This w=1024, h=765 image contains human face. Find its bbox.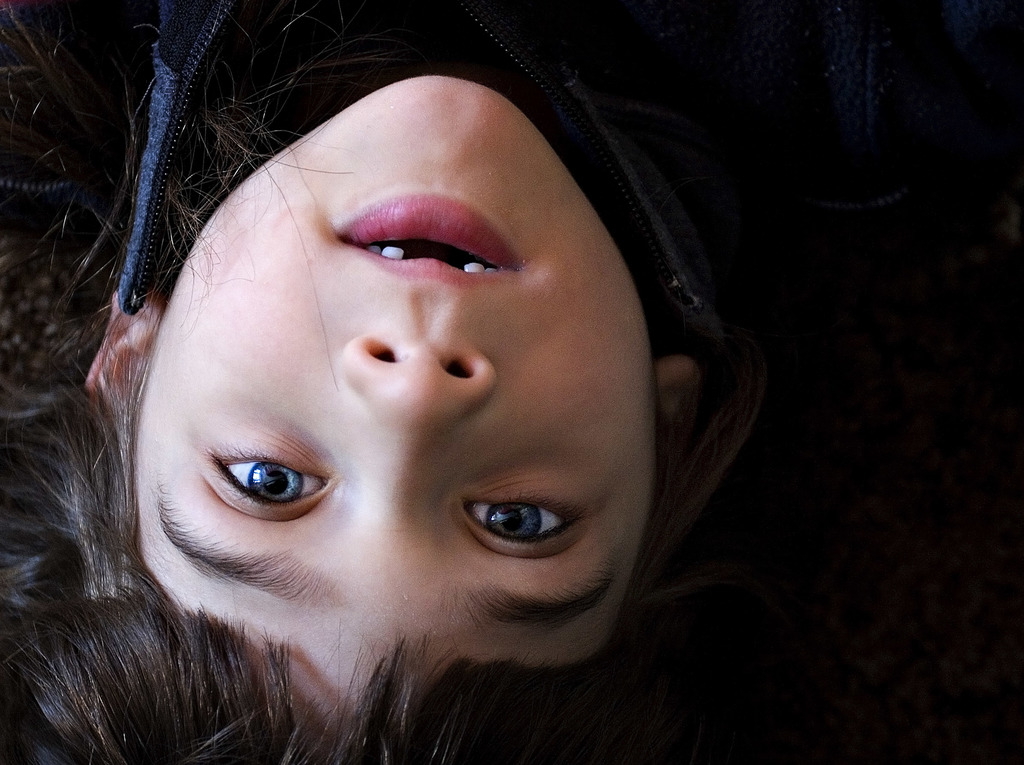
region(126, 70, 662, 759).
